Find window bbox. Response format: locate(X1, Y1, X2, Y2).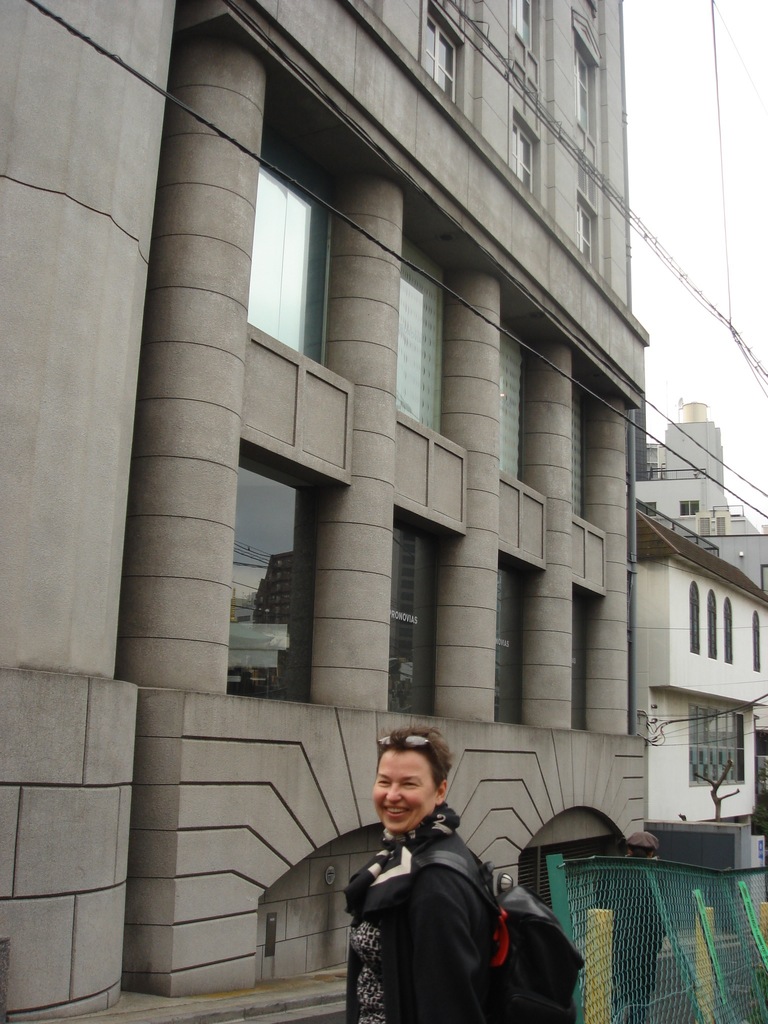
locate(703, 588, 719, 660).
